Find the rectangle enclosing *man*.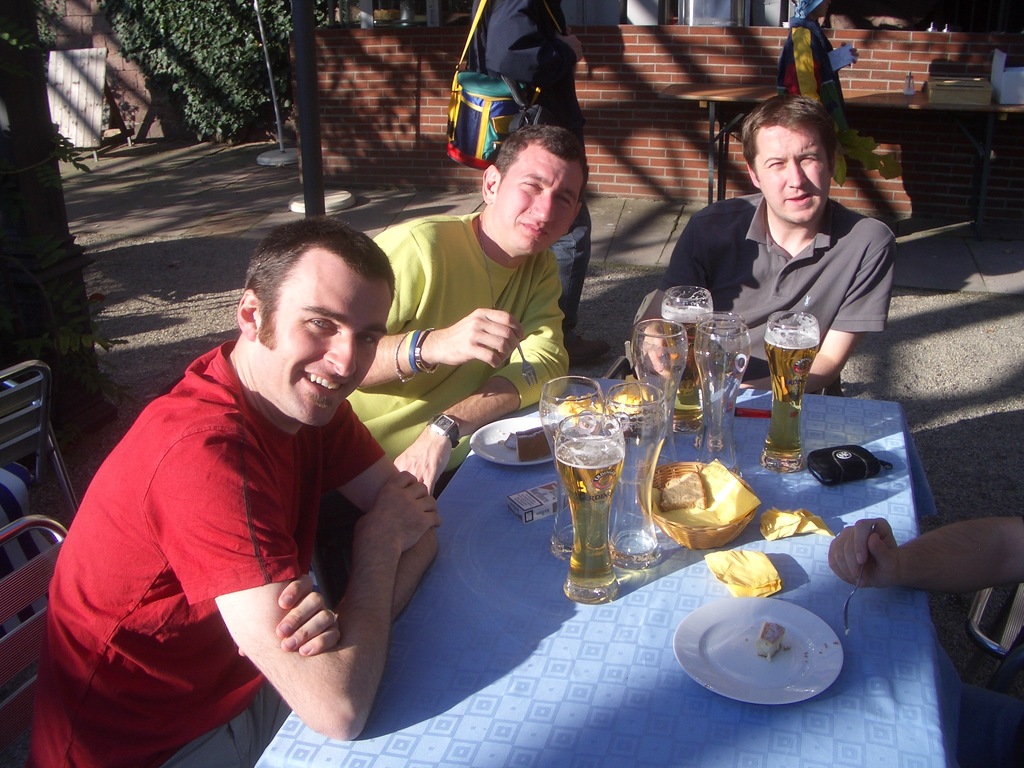
left=653, top=104, right=915, bottom=387.
